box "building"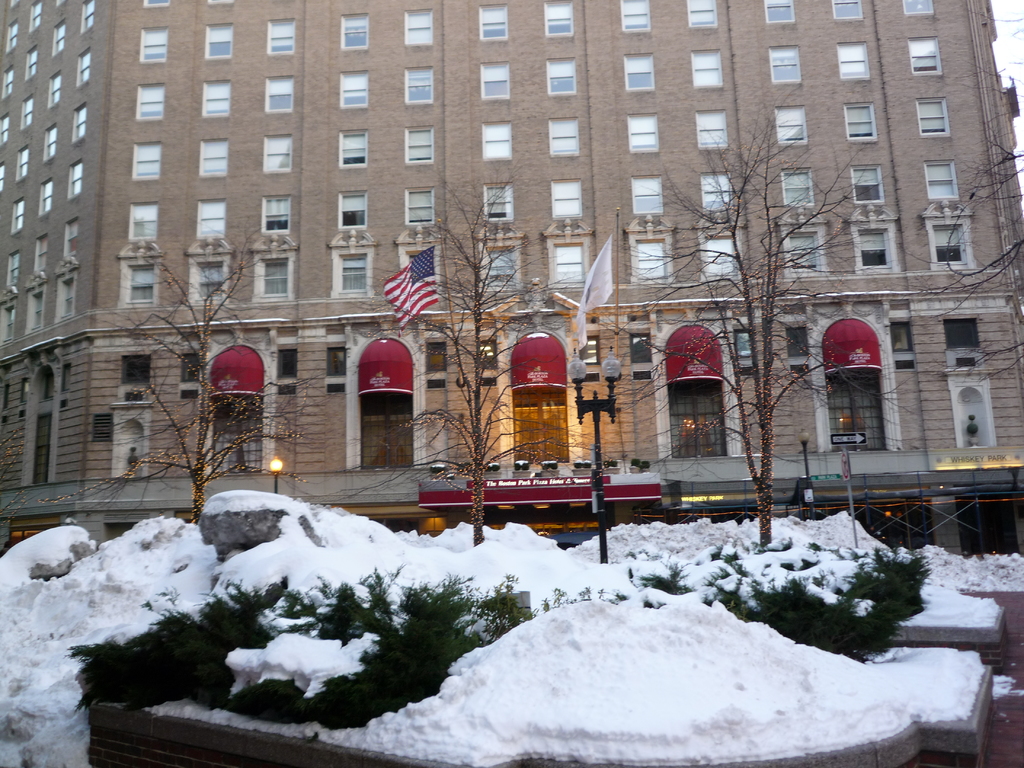
{"x1": 6, "y1": 3, "x2": 942, "y2": 562}
